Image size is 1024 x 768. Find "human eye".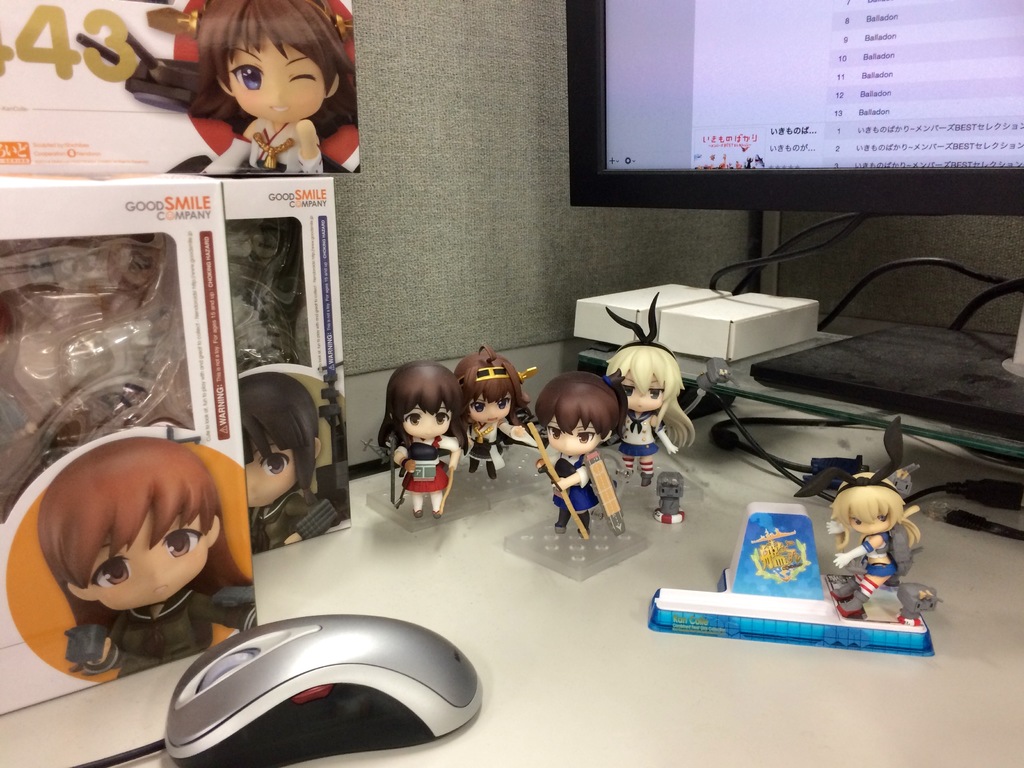
detection(289, 70, 315, 83).
